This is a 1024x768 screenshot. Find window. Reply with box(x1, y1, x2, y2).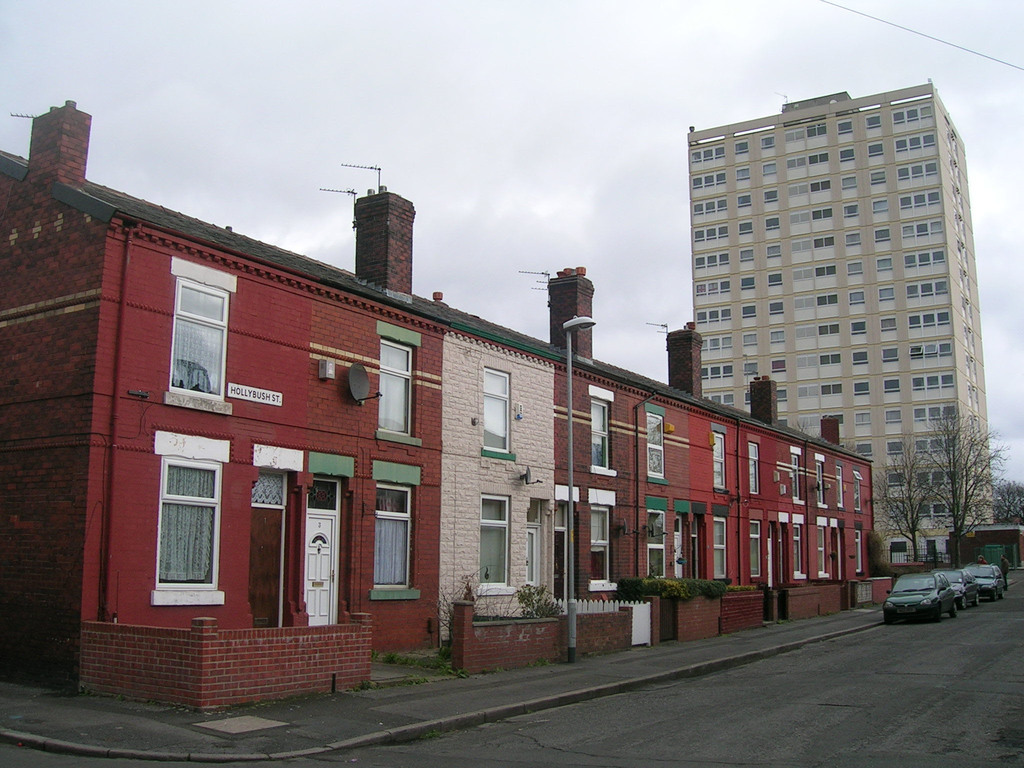
box(643, 403, 670, 484).
